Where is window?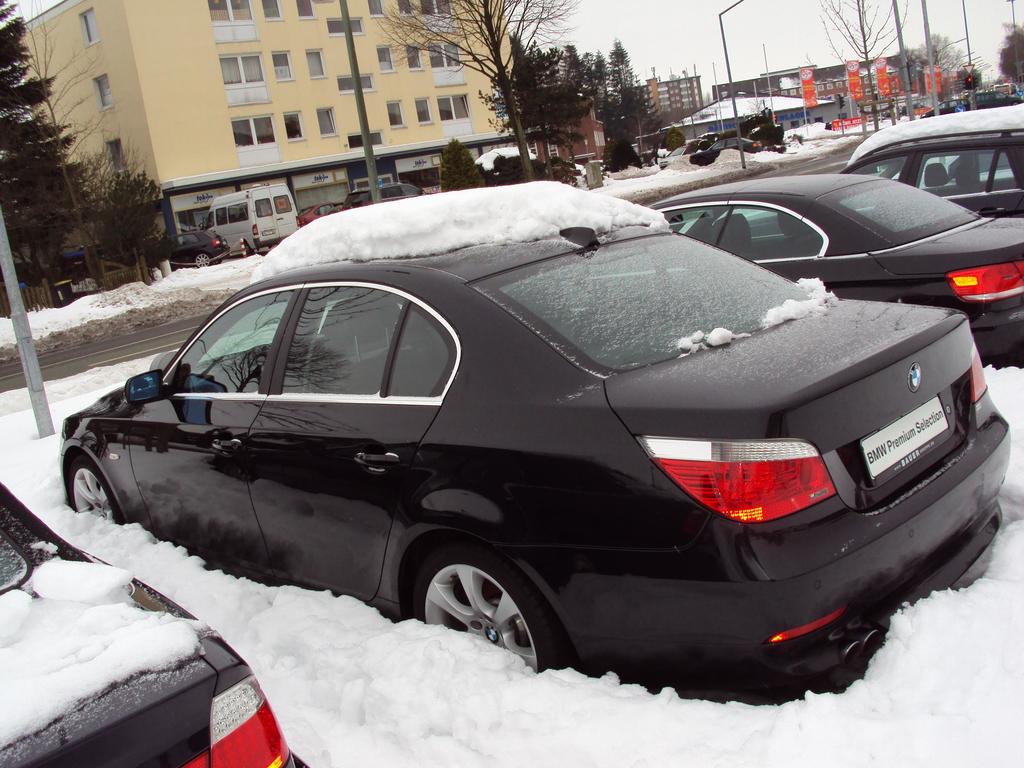
108/136/132/175.
